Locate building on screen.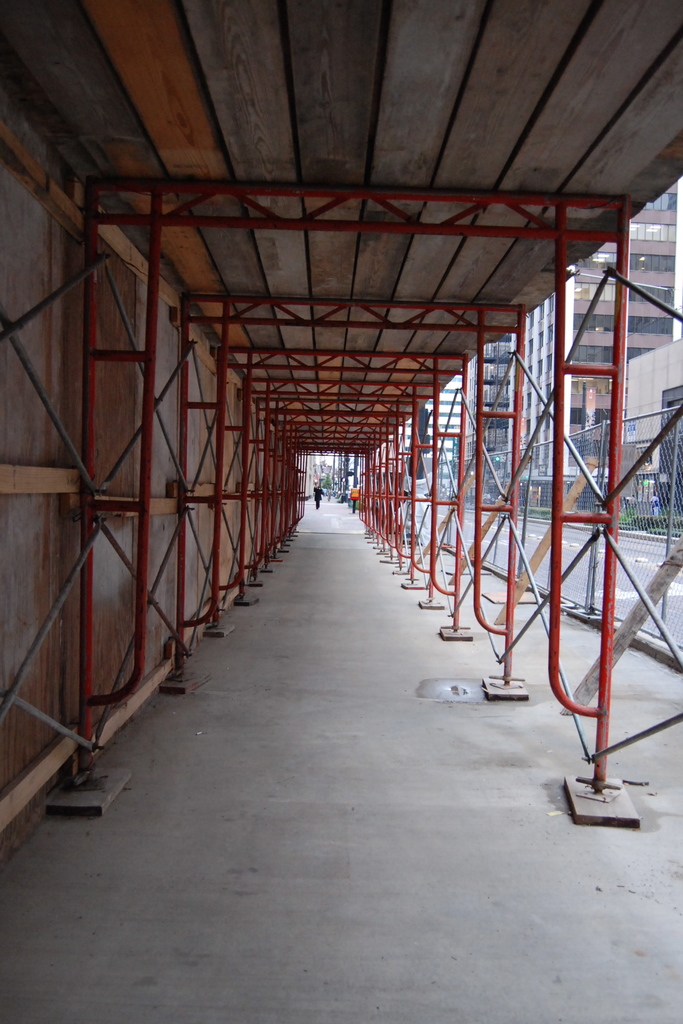
On screen at 631, 347, 682, 522.
